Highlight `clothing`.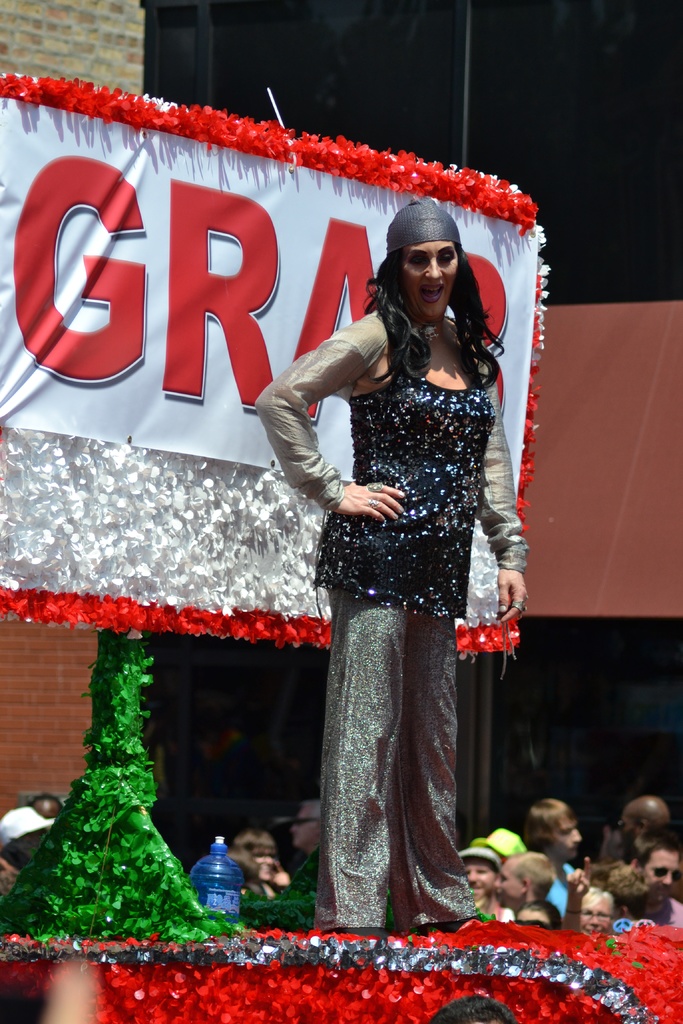
Highlighted region: bbox(289, 228, 516, 938).
